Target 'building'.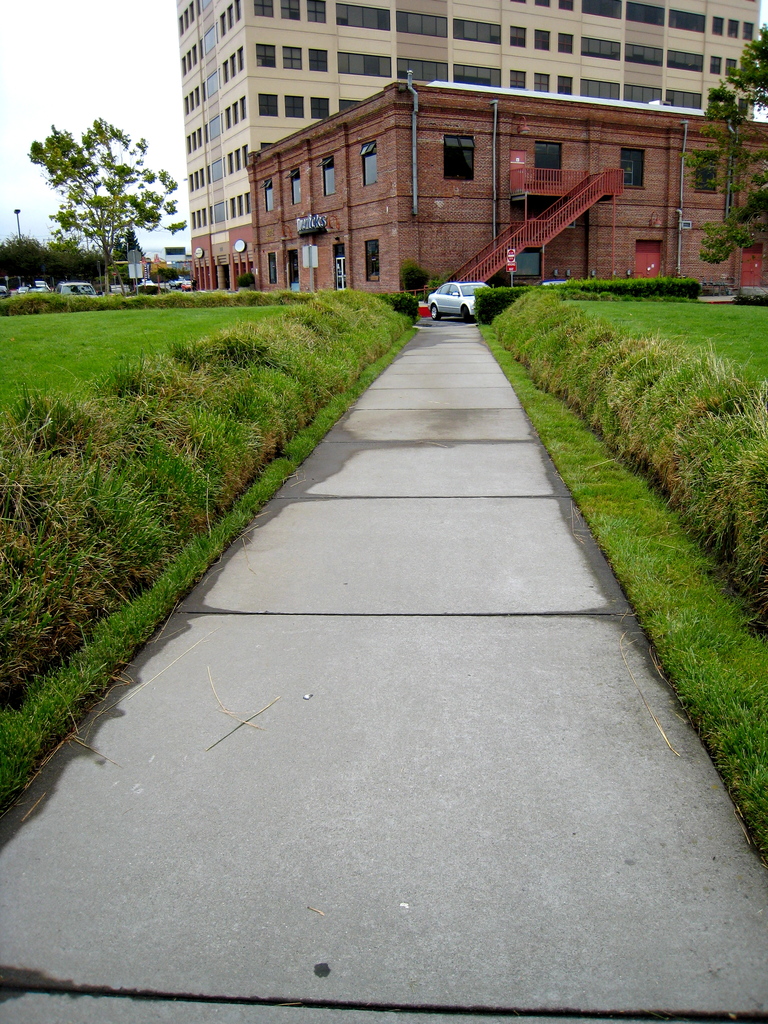
Target region: x1=176 y1=1 x2=767 y2=292.
